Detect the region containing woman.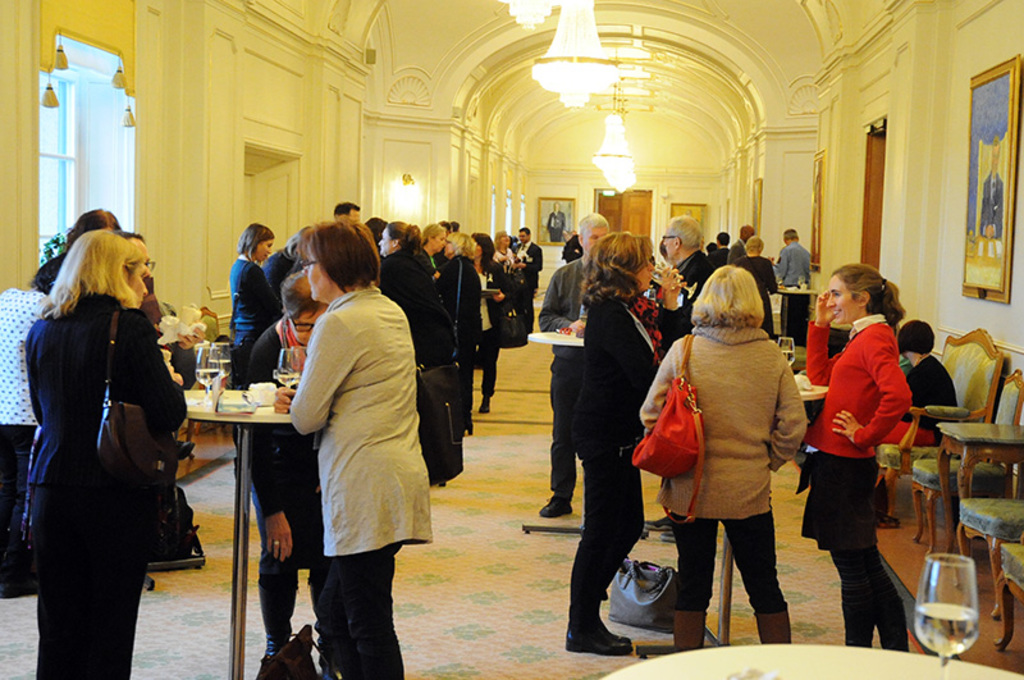
250/270/324/679.
